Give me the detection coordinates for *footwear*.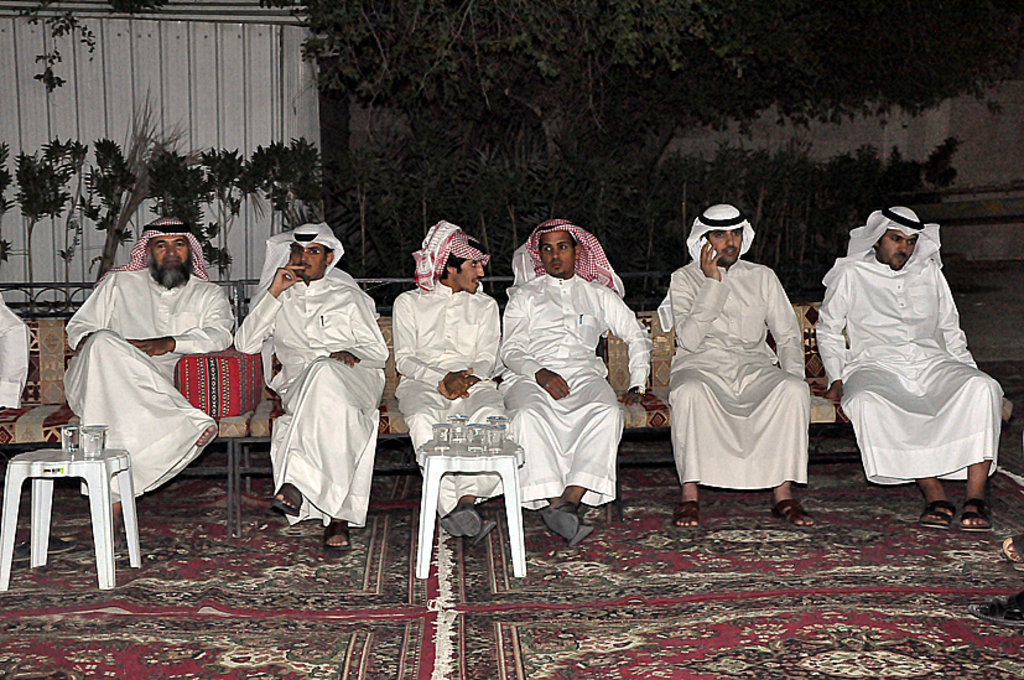
box=[921, 498, 955, 530].
